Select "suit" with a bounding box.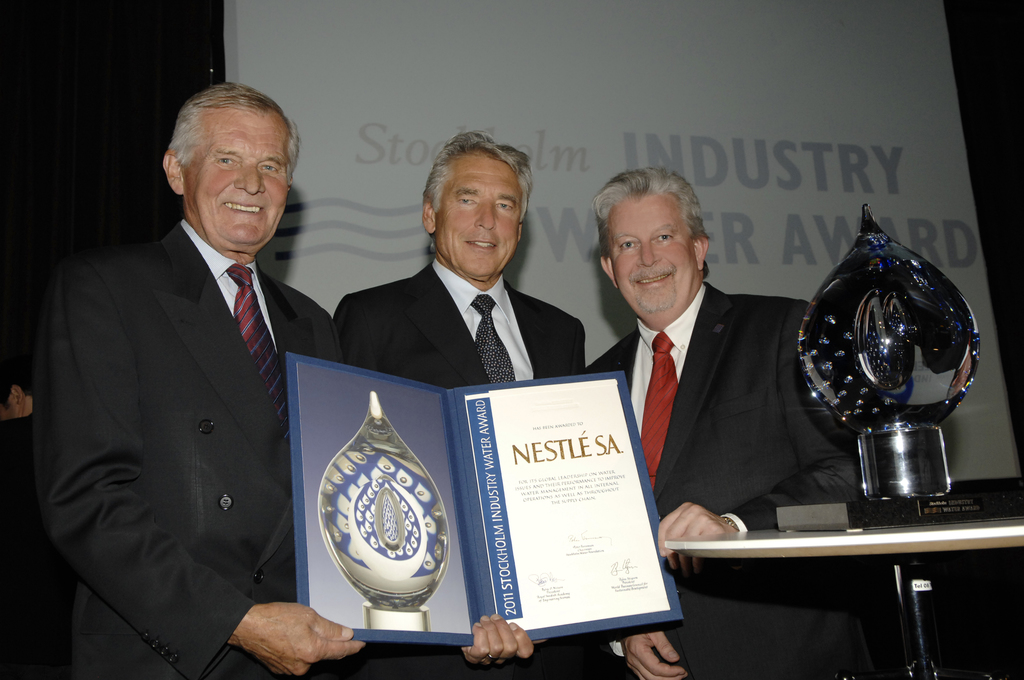
detection(334, 259, 588, 679).
